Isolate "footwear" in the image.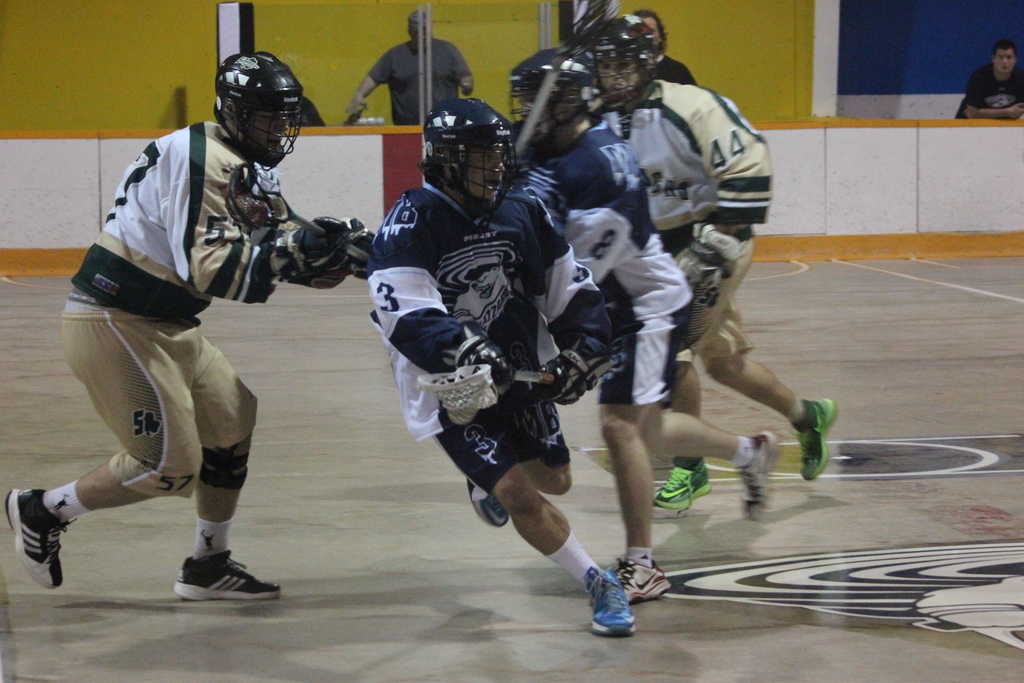
Isolated region: (x1=653, y1=458, x2=717, y2=514).
